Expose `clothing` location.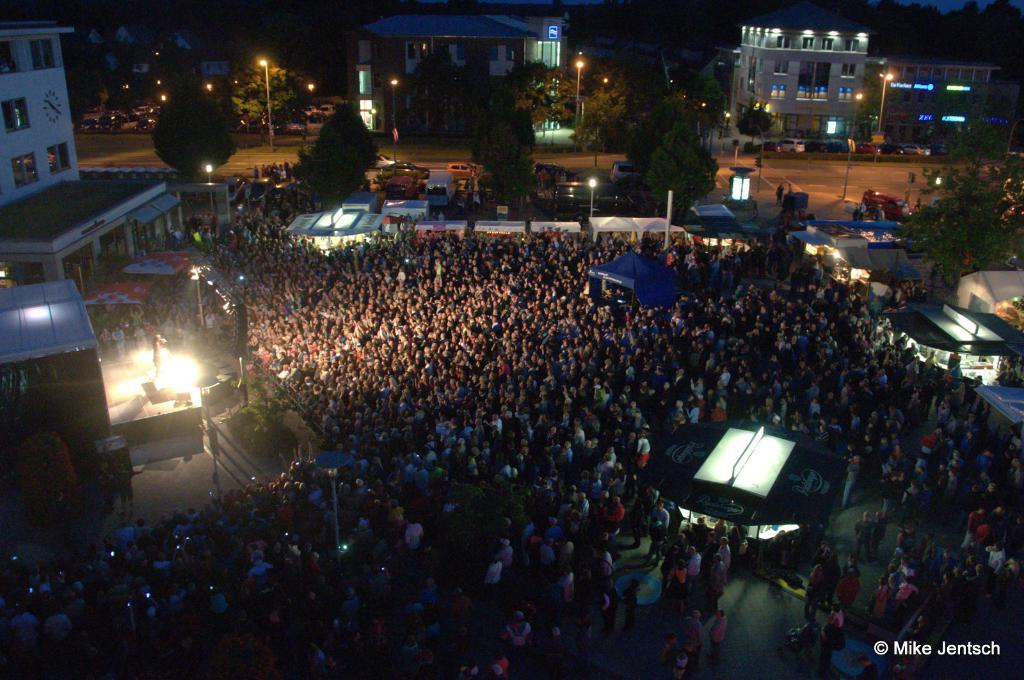
Exposed at pyautogui.locateOnScreen(500, 548, 513, 569).
